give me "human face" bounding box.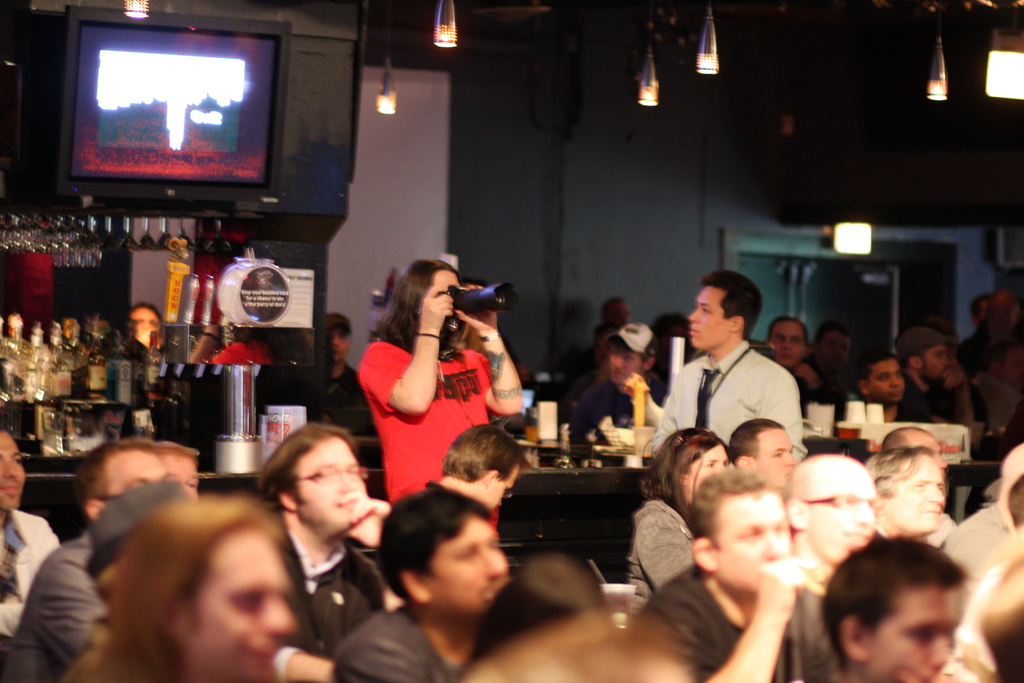
[left=175, top=454, right=214, bottom=504].
